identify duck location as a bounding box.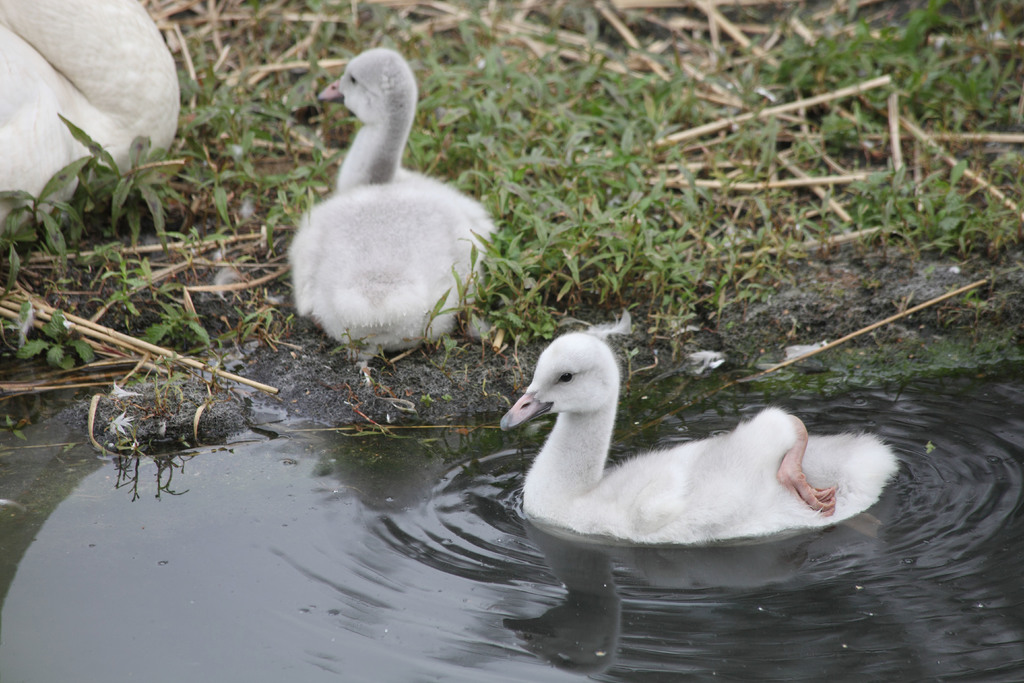
x1=501 y1=327 x2=900 y2=532.
